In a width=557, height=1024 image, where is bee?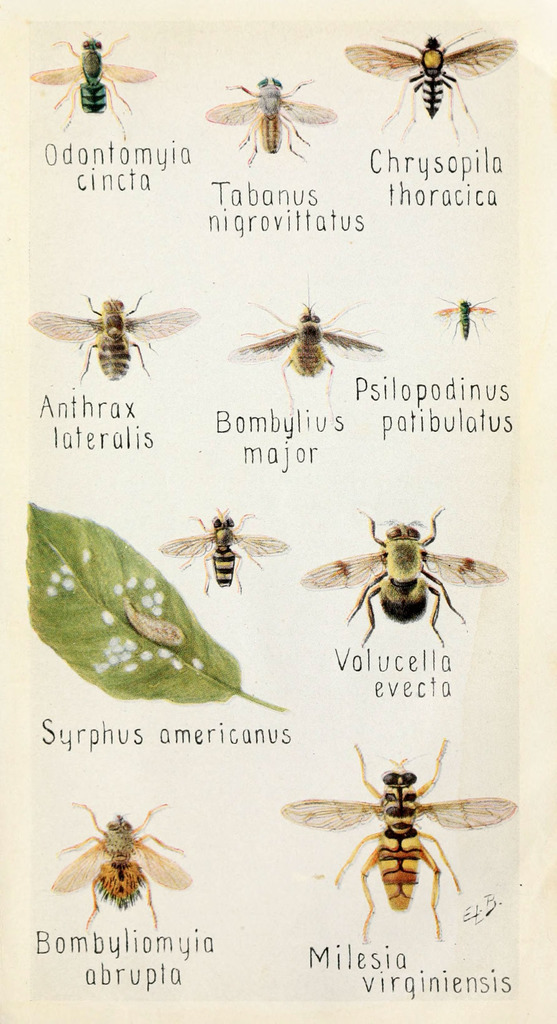
Rect(296, 504, 501, 656).
